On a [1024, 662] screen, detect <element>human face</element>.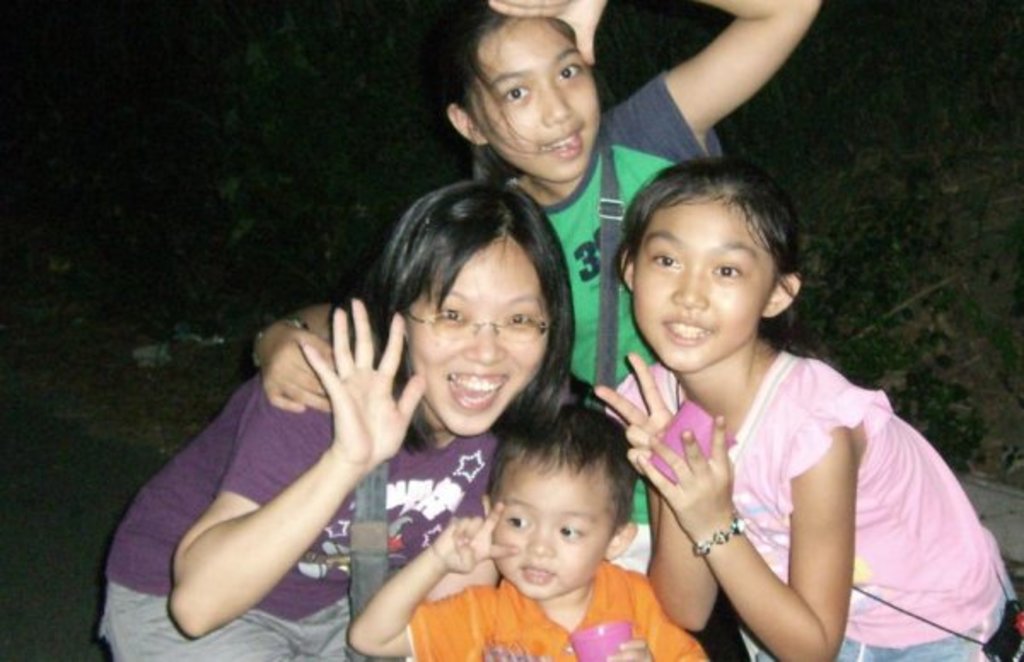
{"x1": 630, "y1": 200, "x2": 771, "y2": 374}.
